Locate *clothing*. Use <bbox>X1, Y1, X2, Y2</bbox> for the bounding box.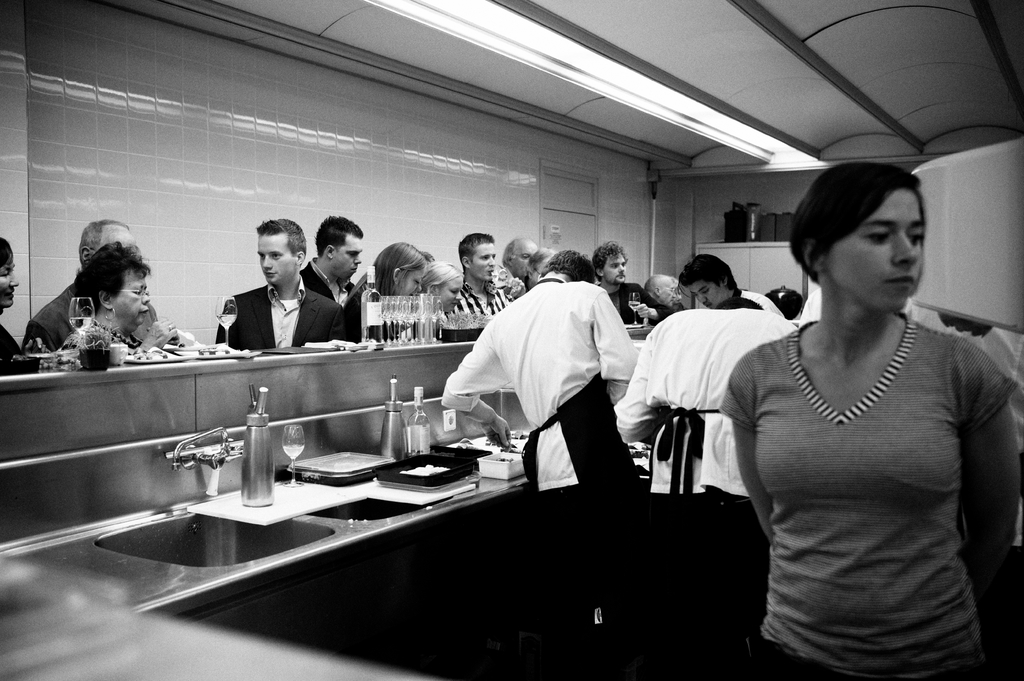
<bbox>212, 285, 366, 357</bbox>.
